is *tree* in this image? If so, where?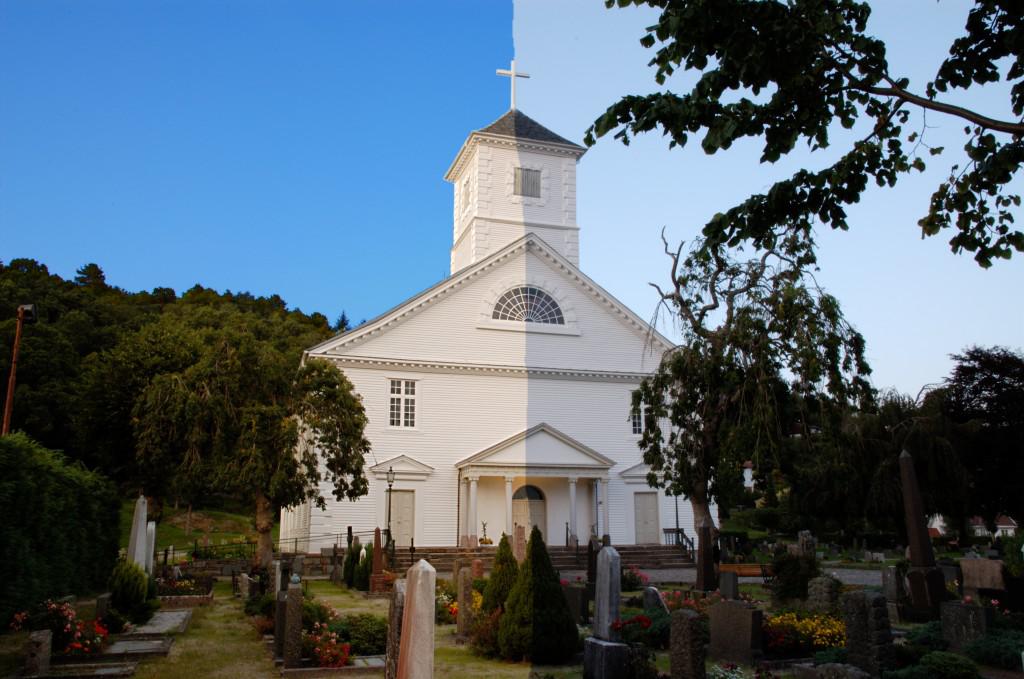
Yes, at (887,336,1023,558).
